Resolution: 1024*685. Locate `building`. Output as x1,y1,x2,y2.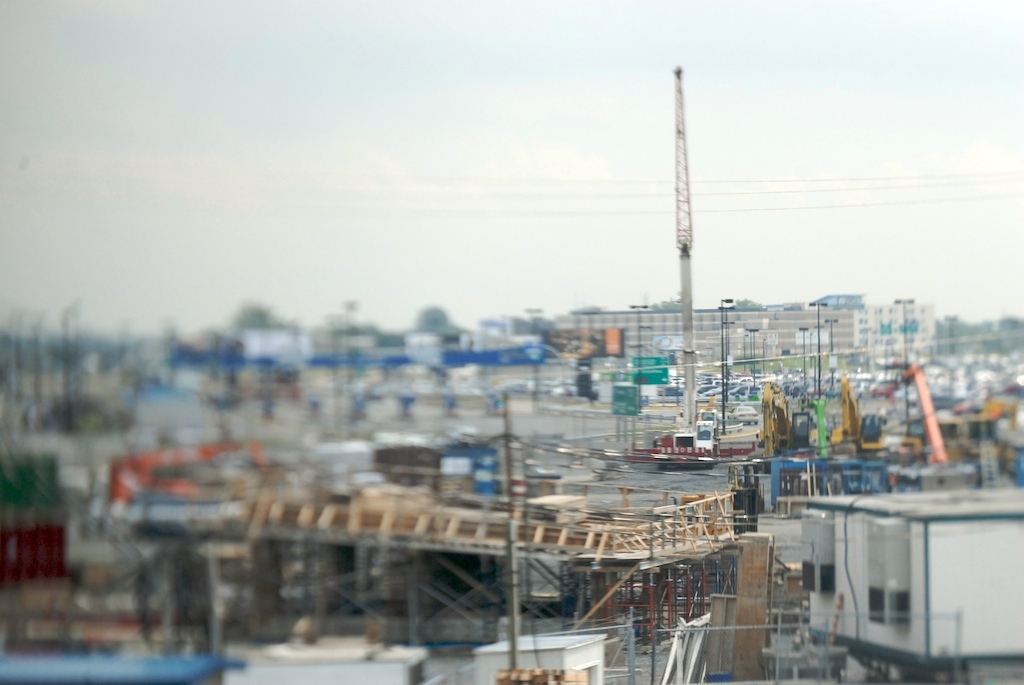
800,491,1023,684.
